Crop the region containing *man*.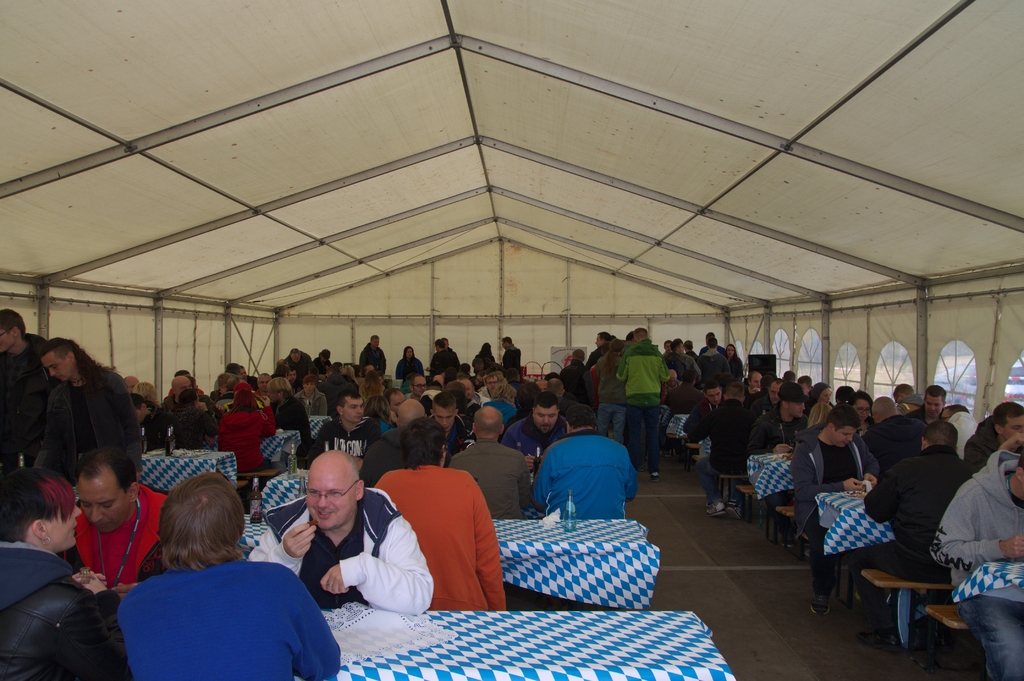
Crop region: {"left": 239, "top": 364, "right": 259, "bottom": 390}.
